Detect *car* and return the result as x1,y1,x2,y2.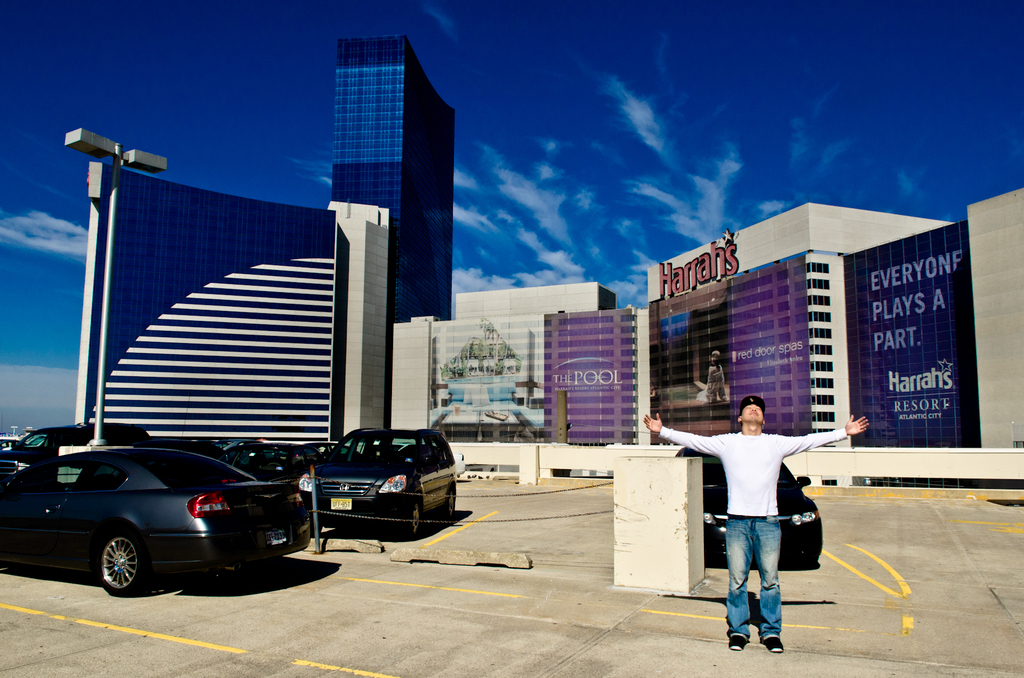
216,431,314,496.
